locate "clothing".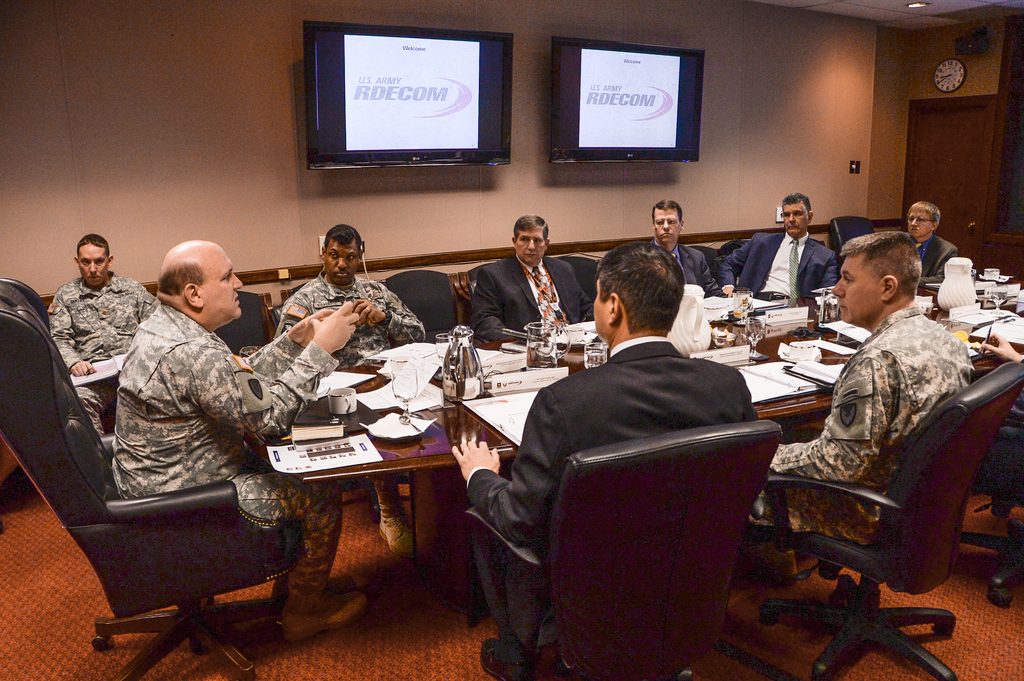
Bounding box: {"x1": 279, "y1": 275, "x2": 420, "y2": 351}.
